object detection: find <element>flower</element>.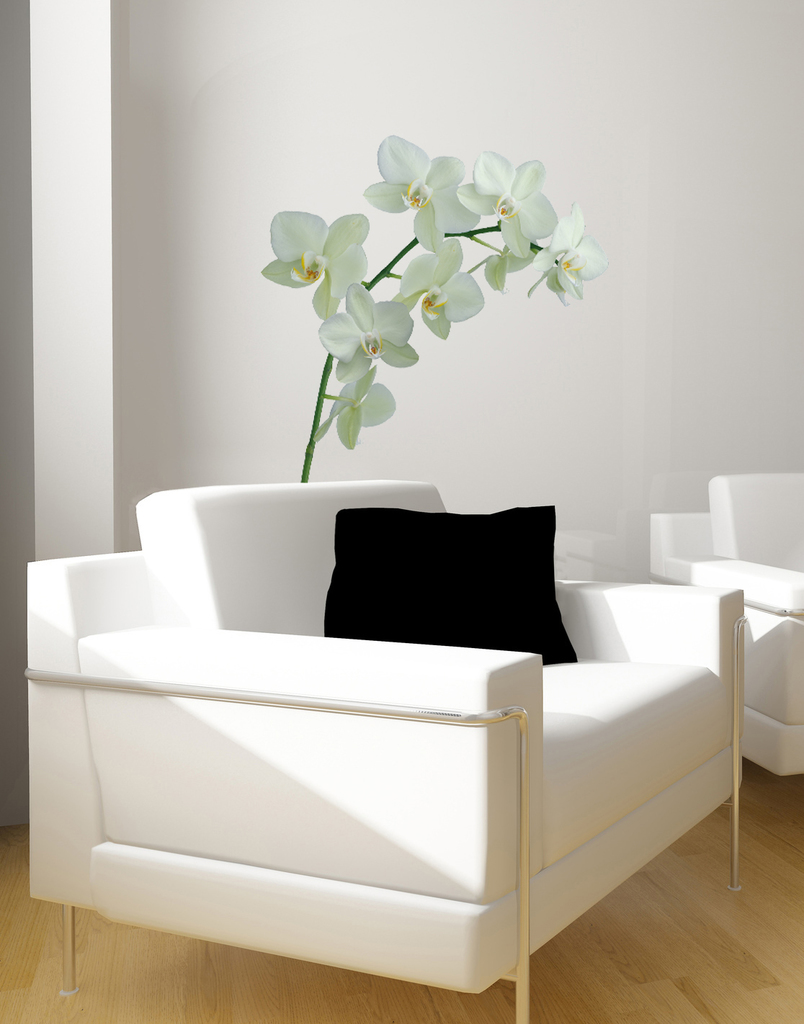
(310,362,405,448).
